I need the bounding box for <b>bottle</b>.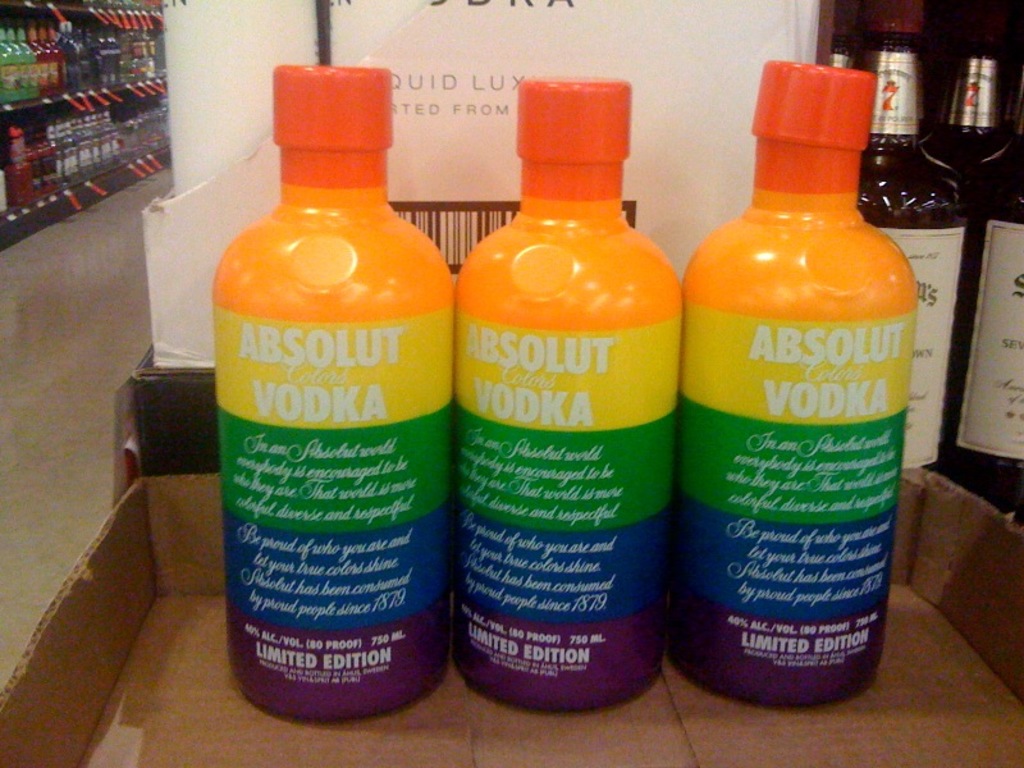
Here it is: crop(922, 101, 1023, 521).
